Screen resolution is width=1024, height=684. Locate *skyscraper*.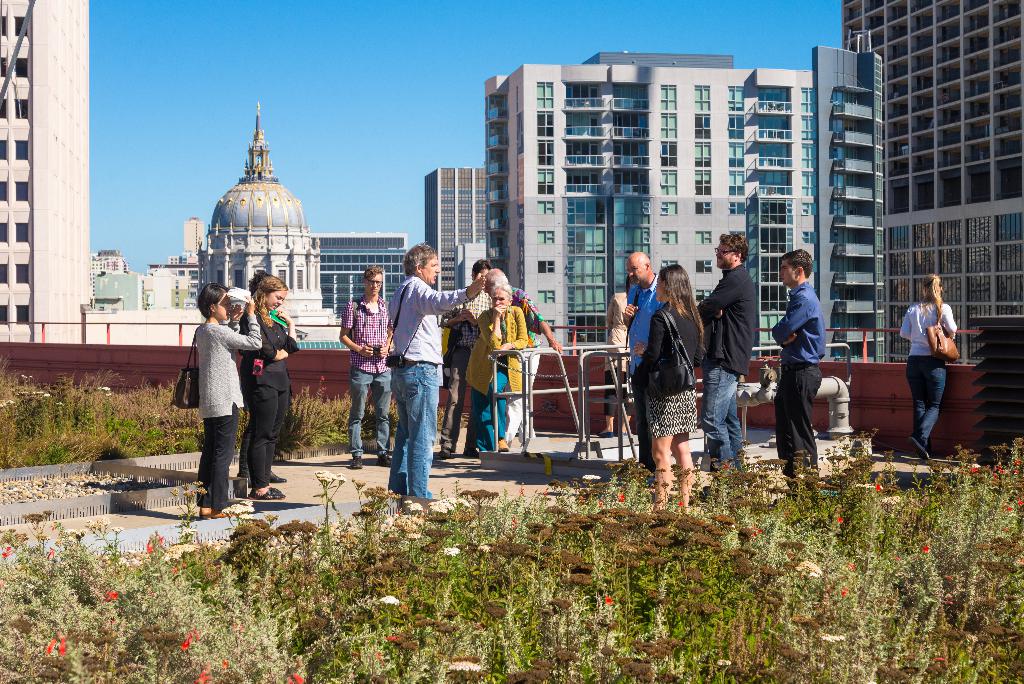
423 162 498 284.
